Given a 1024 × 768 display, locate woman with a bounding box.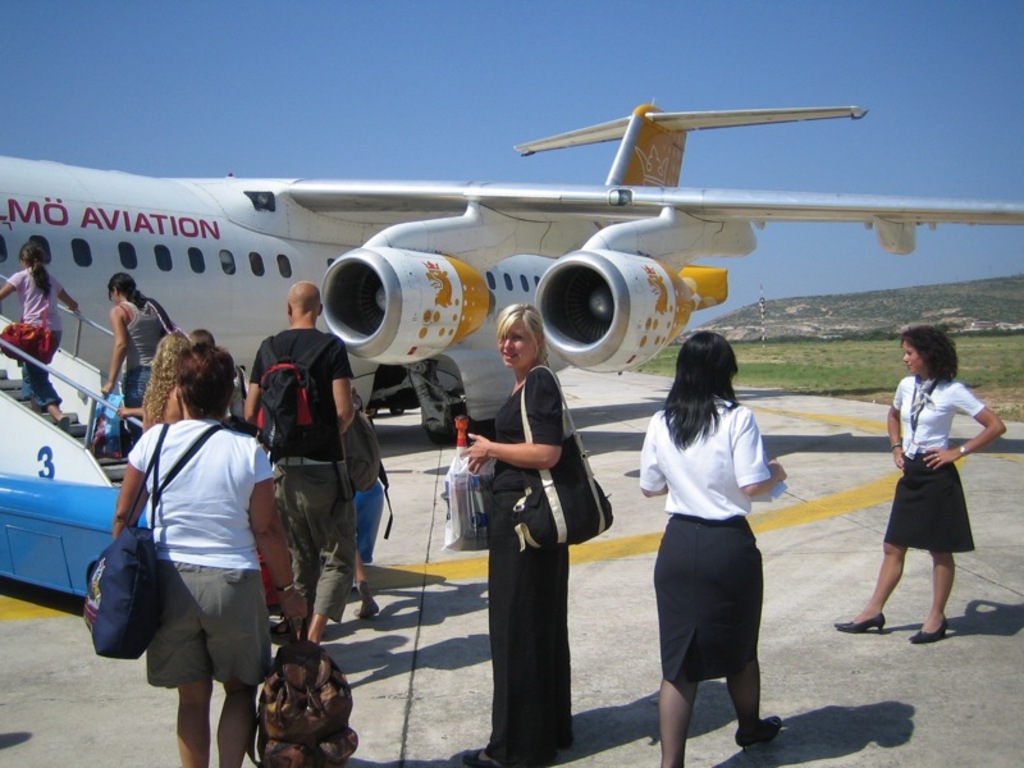
Located: locate(138, 340, 184, 426).
